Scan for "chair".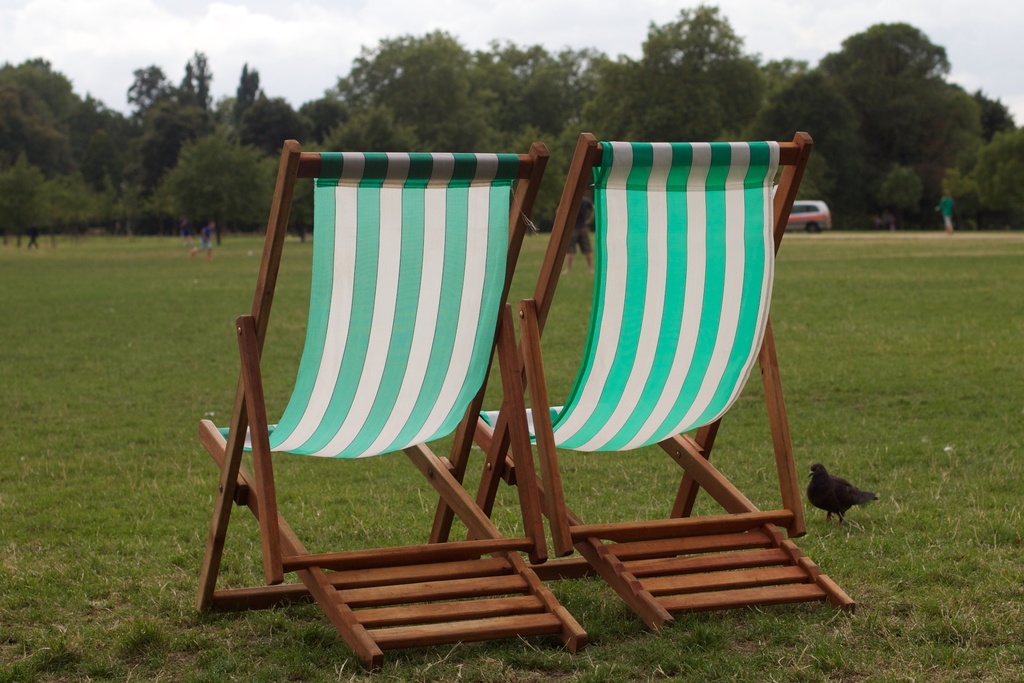
Scan result: (455, 132, 859, 642).
